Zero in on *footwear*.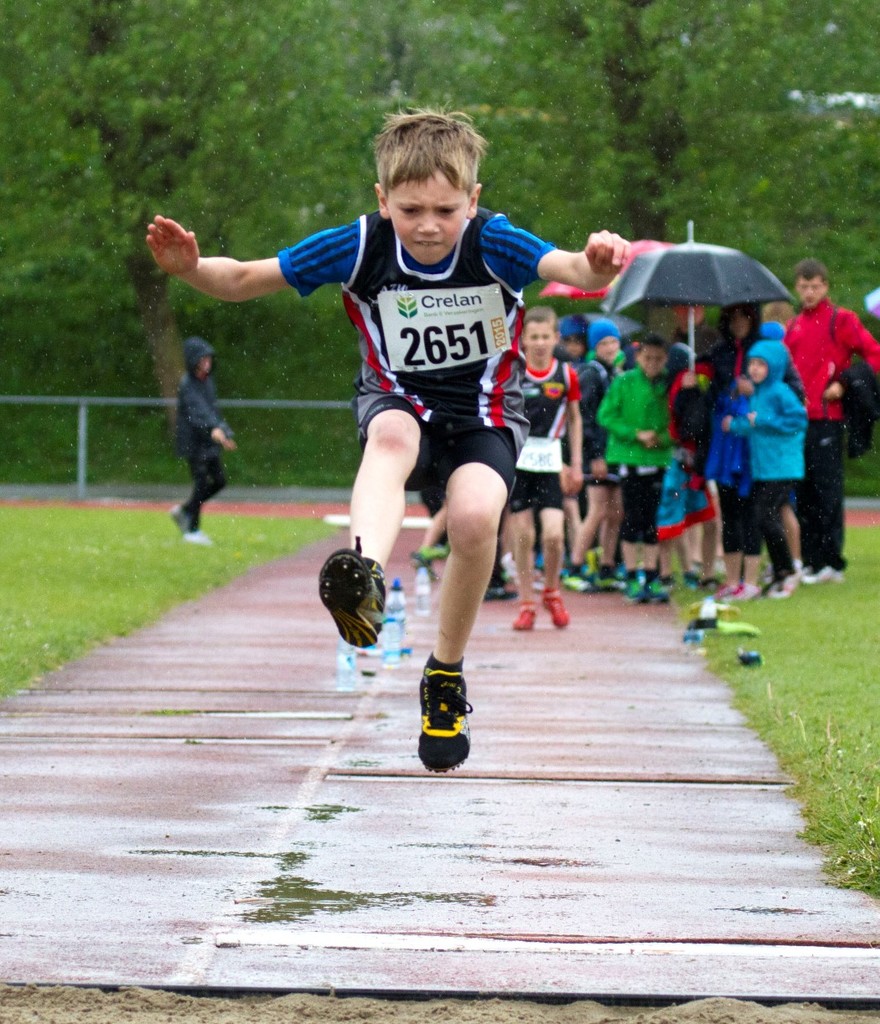
Zeroed in: rect(533, 569, 545, 593).
